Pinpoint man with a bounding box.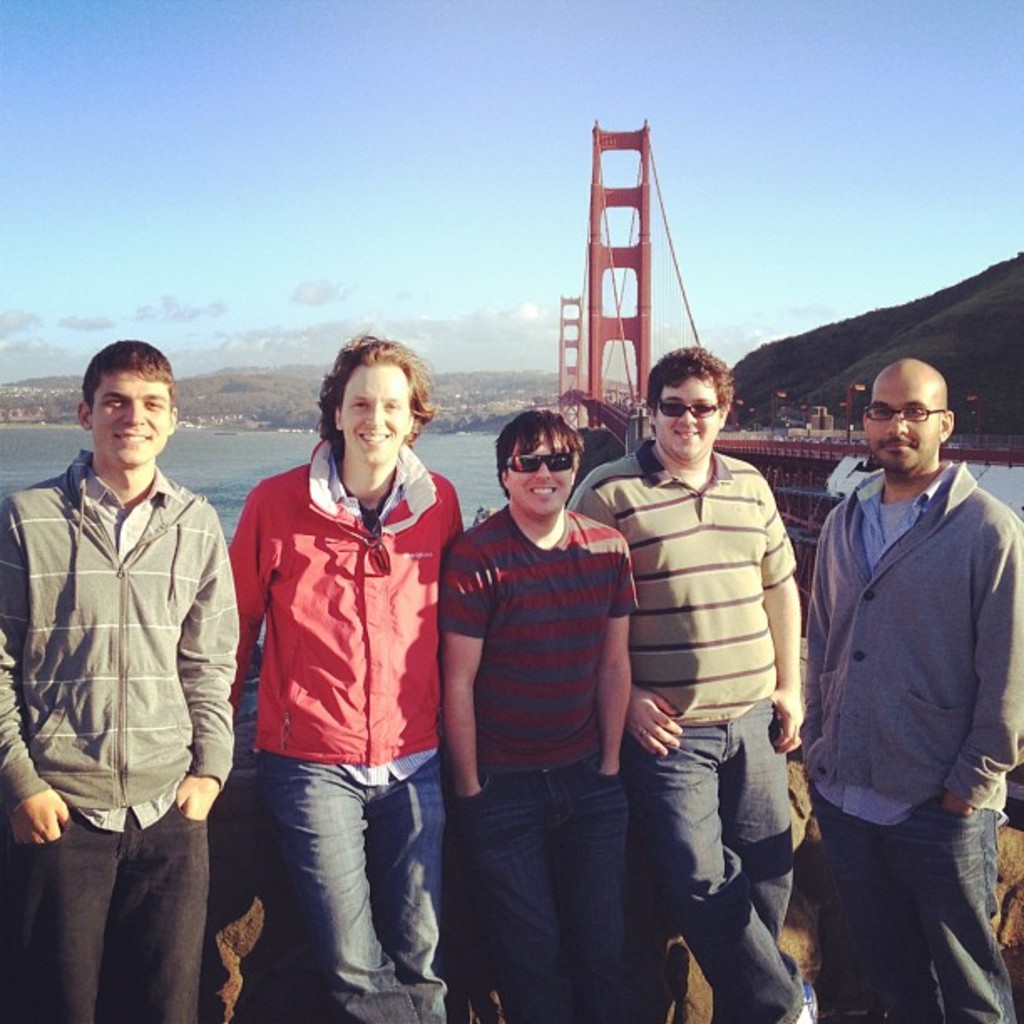
781:353:1021:1021.
